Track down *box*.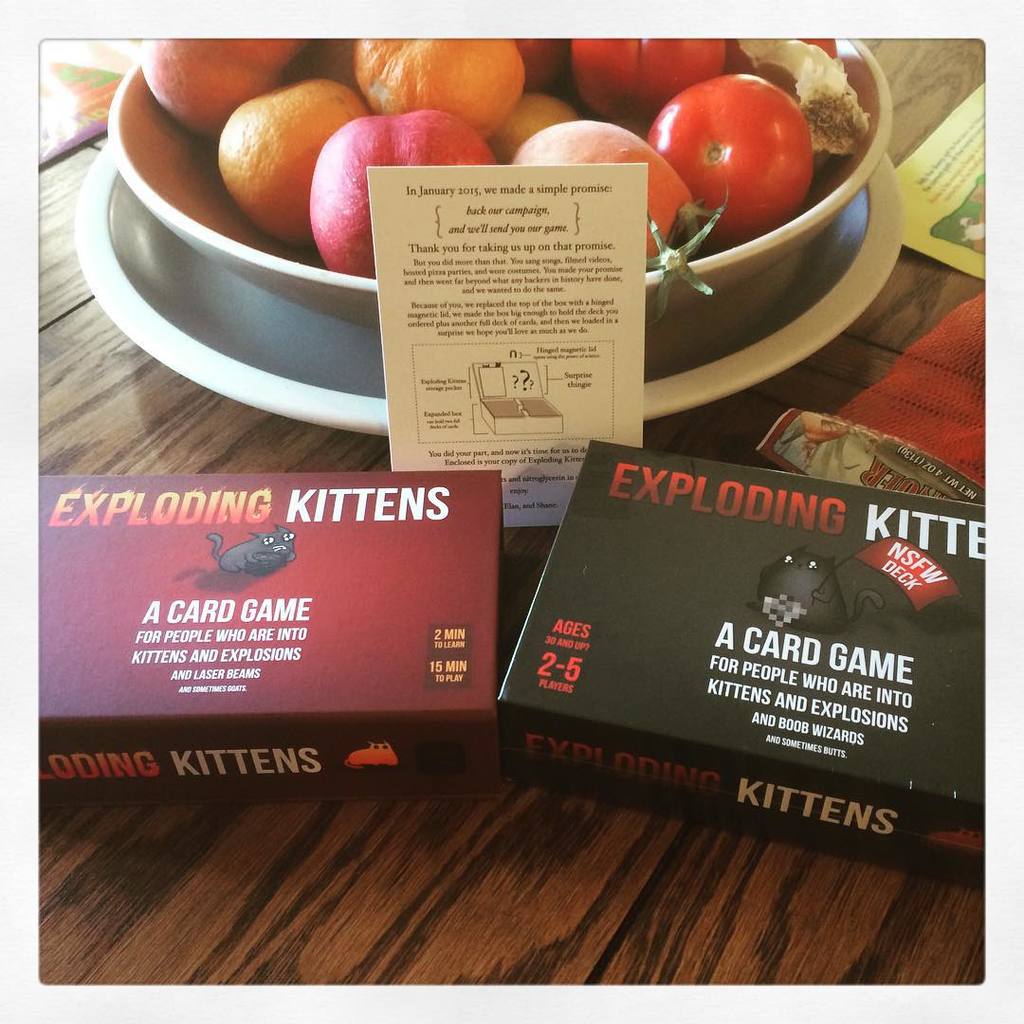
Tracked to <bbox>502, 436, 1023, 894</bbox>.
